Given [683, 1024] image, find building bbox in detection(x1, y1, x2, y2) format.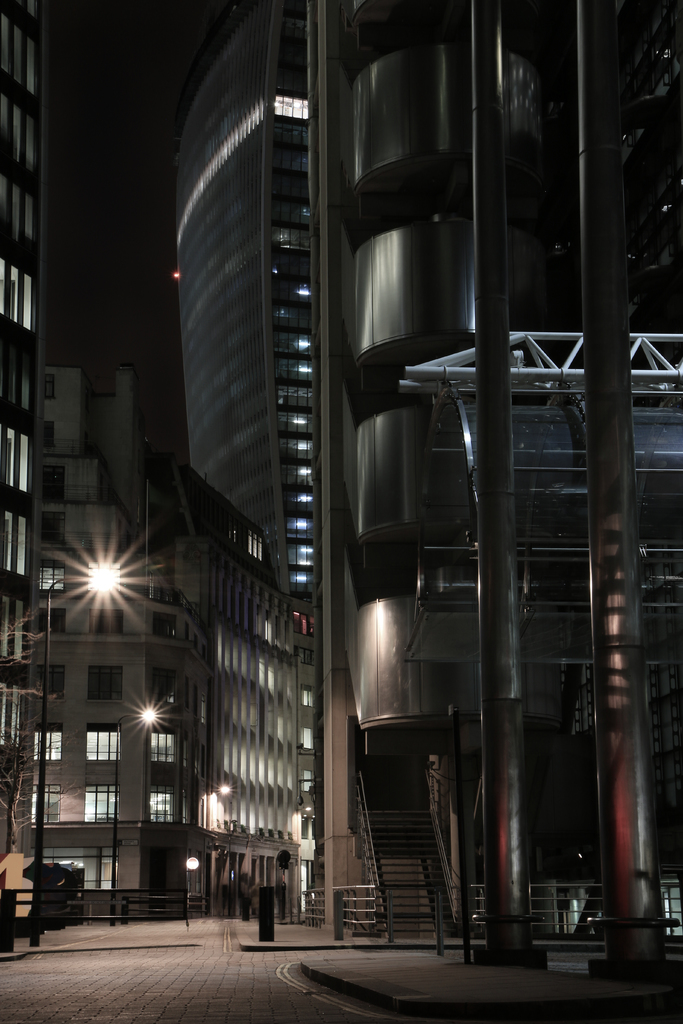
detection(174, 0, 315, 604).
